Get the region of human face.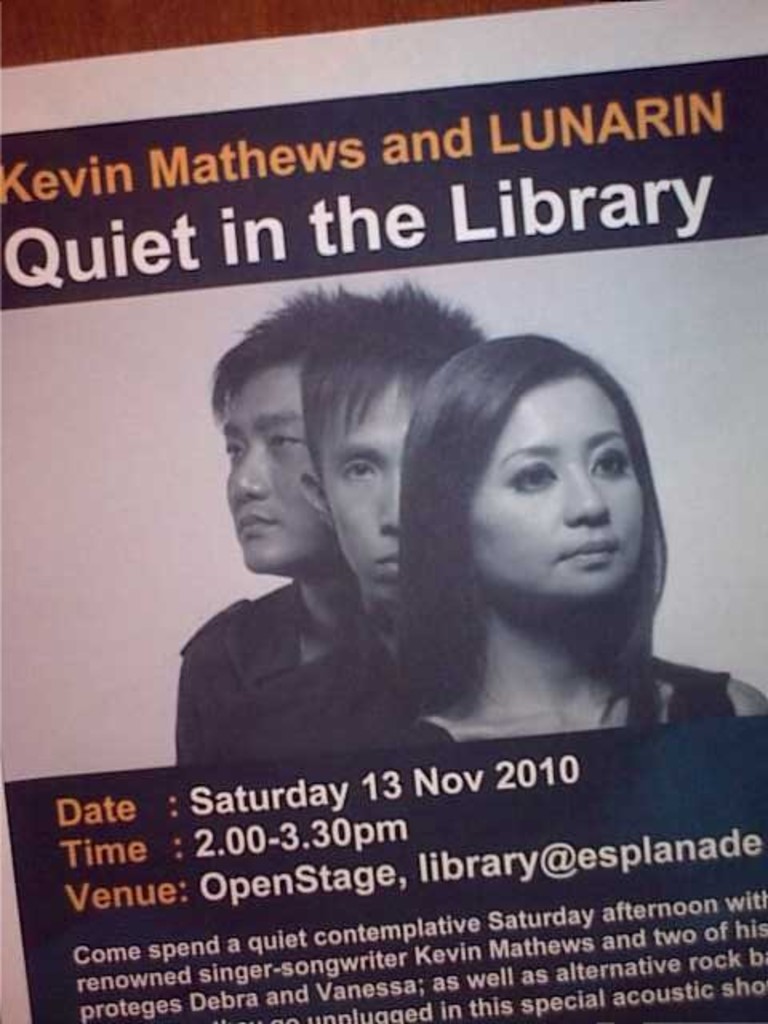
x1=310 y1=360 x2=443 y2=640.
